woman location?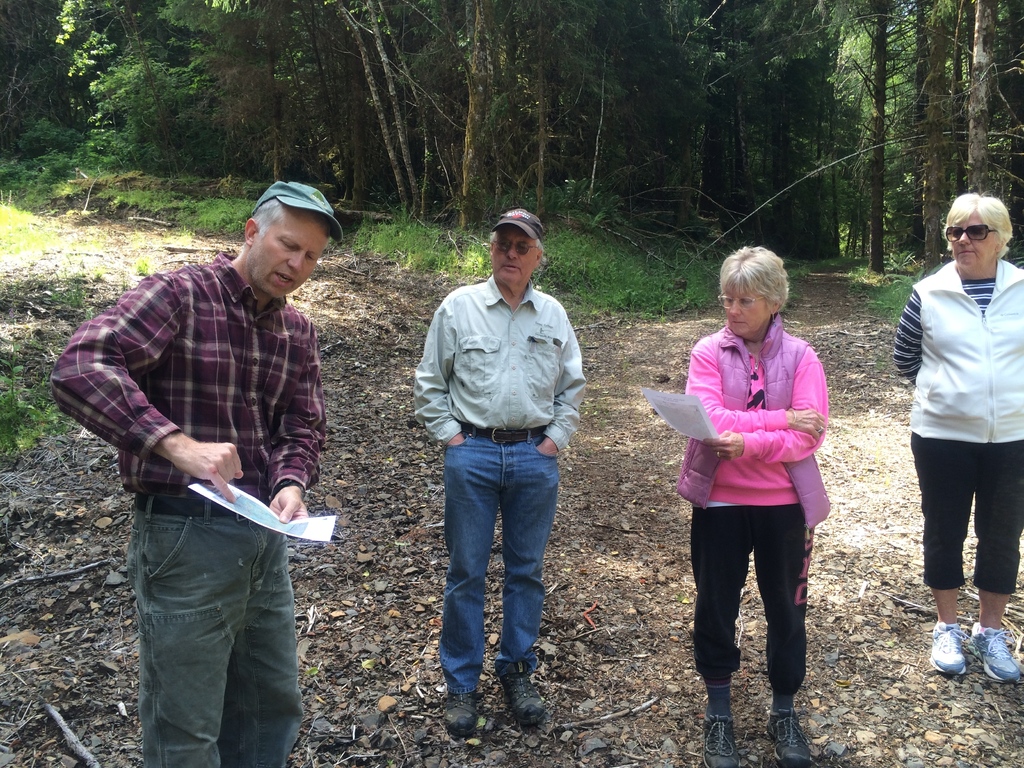
detection(662, 244, 851, 741)
